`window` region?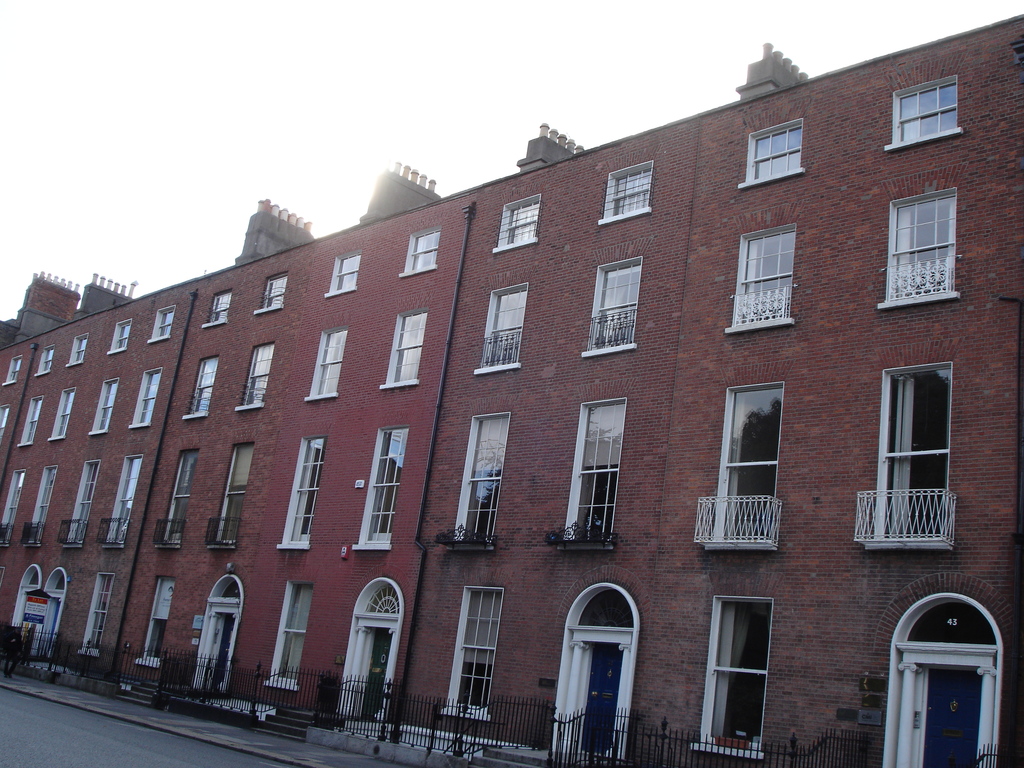
bbox=(271, 575, 313, 686)
